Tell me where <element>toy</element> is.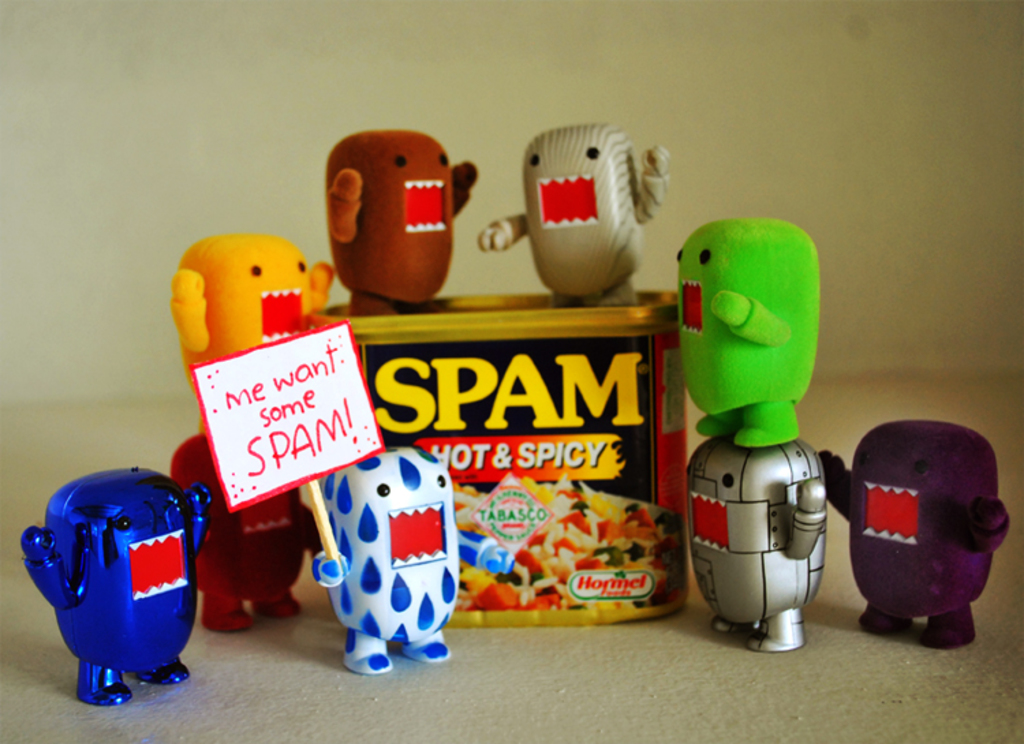
<element>toy</element> is at Rect(687, 435, 827, 654).
